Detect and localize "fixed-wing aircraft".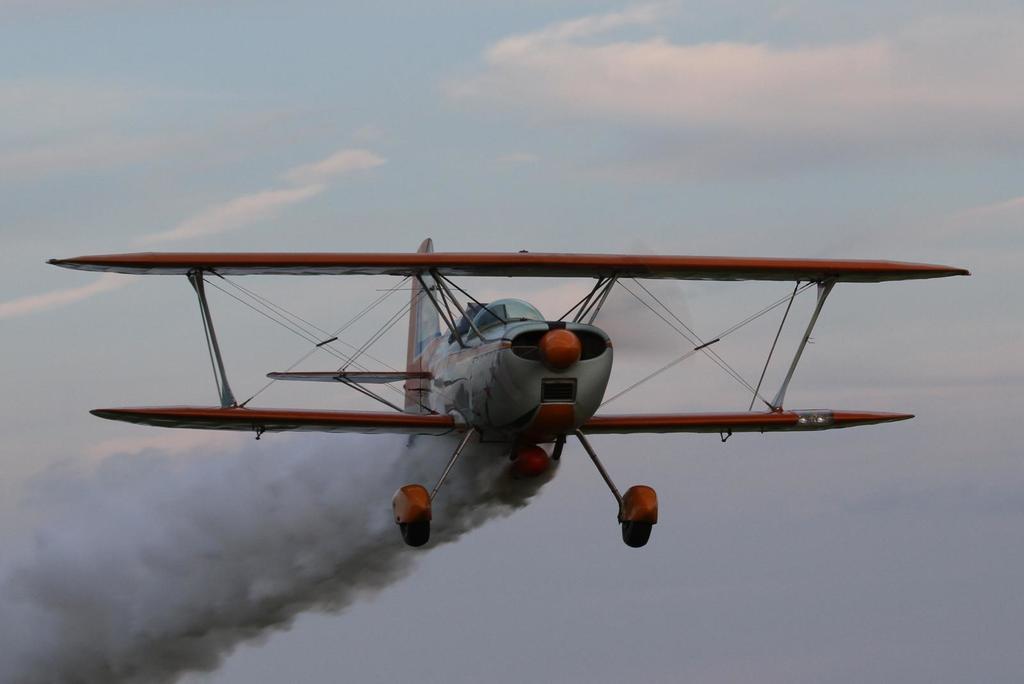
Localized at crop(45, 236, 972, 550).
